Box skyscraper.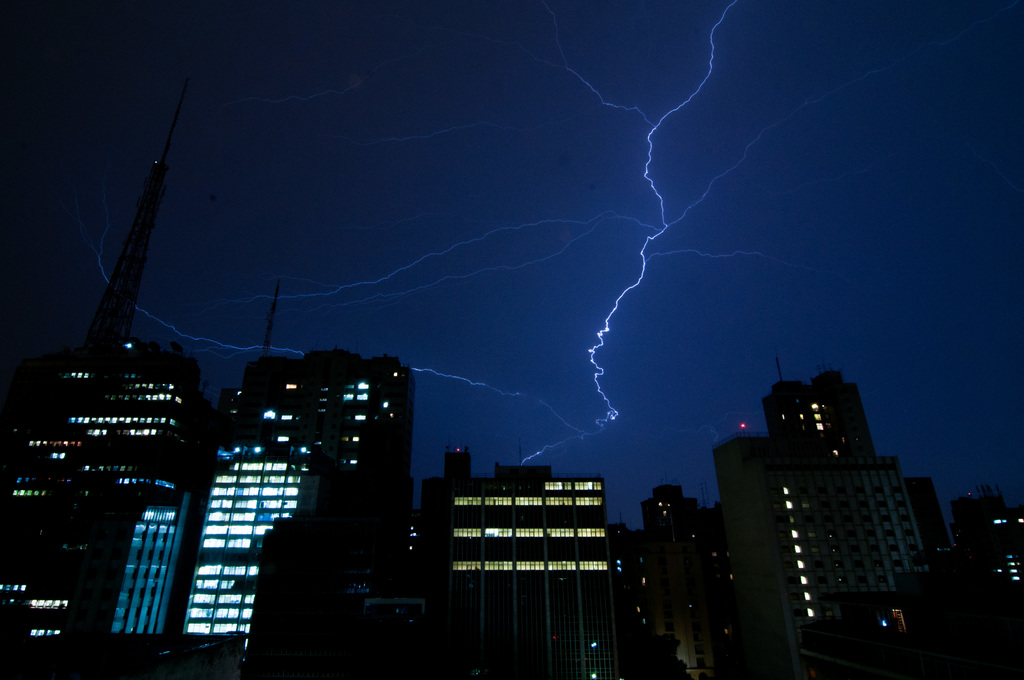
{"left": 714, "top": 365, "right": 937, "bottom": 679}.
